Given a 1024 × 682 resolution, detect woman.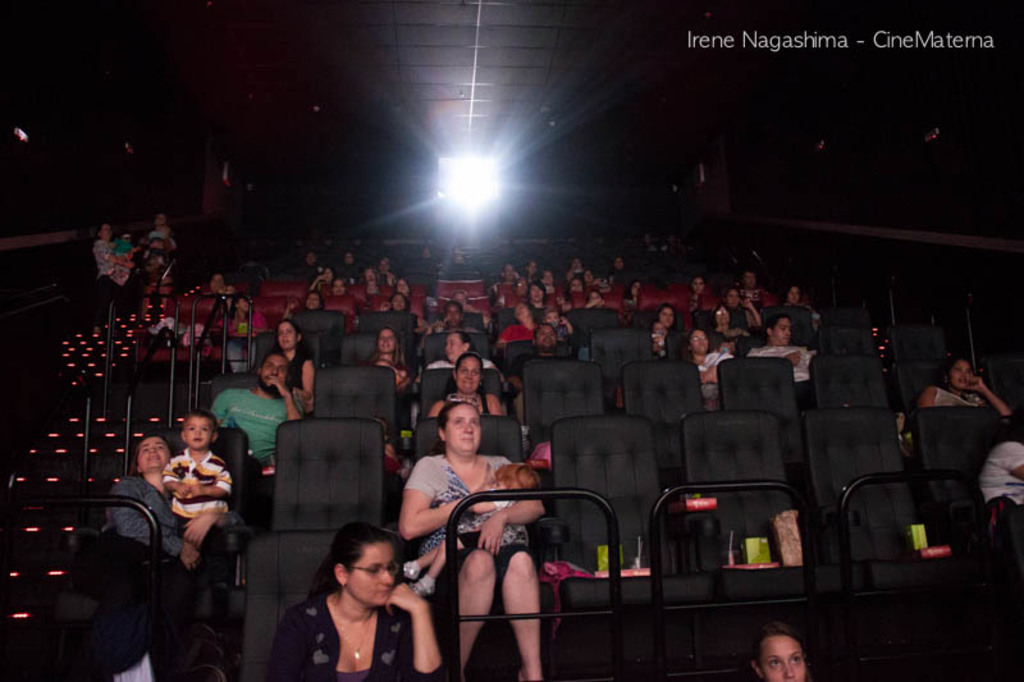
box(141, 212, 178, 317).
